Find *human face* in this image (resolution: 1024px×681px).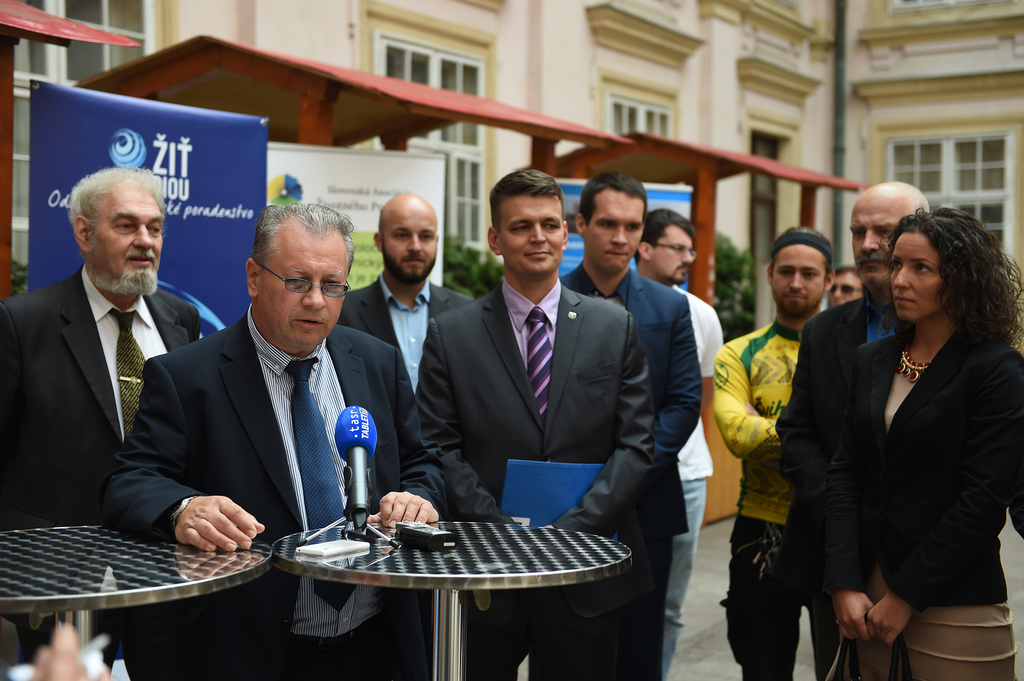
l=772, t=246, r=828, b=312.
